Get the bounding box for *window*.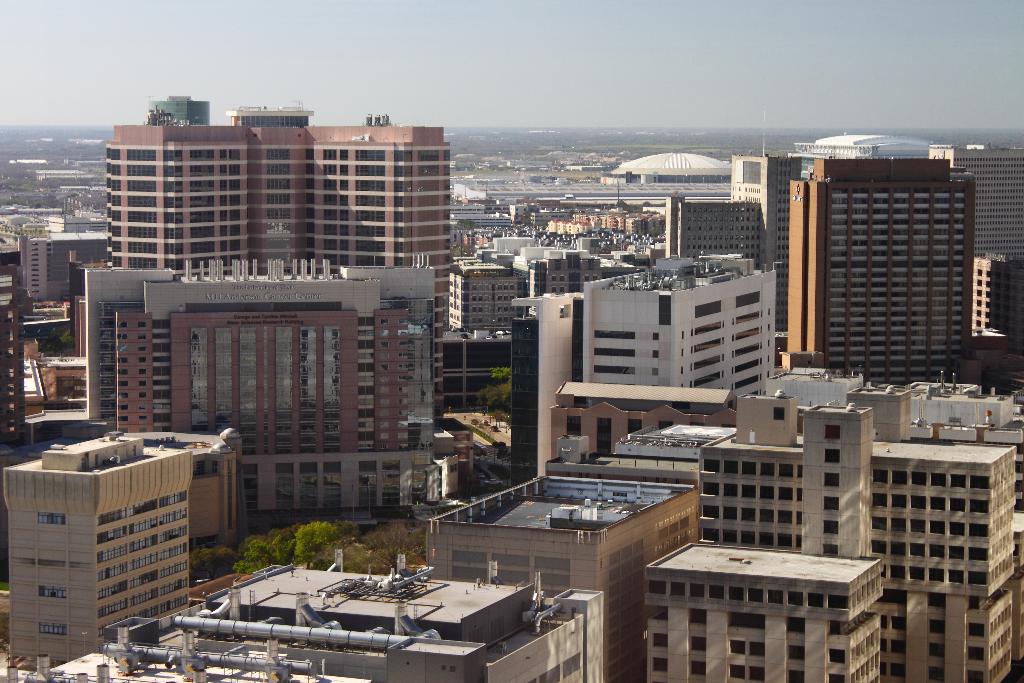
bbox=[38, 620, 67, 636].
